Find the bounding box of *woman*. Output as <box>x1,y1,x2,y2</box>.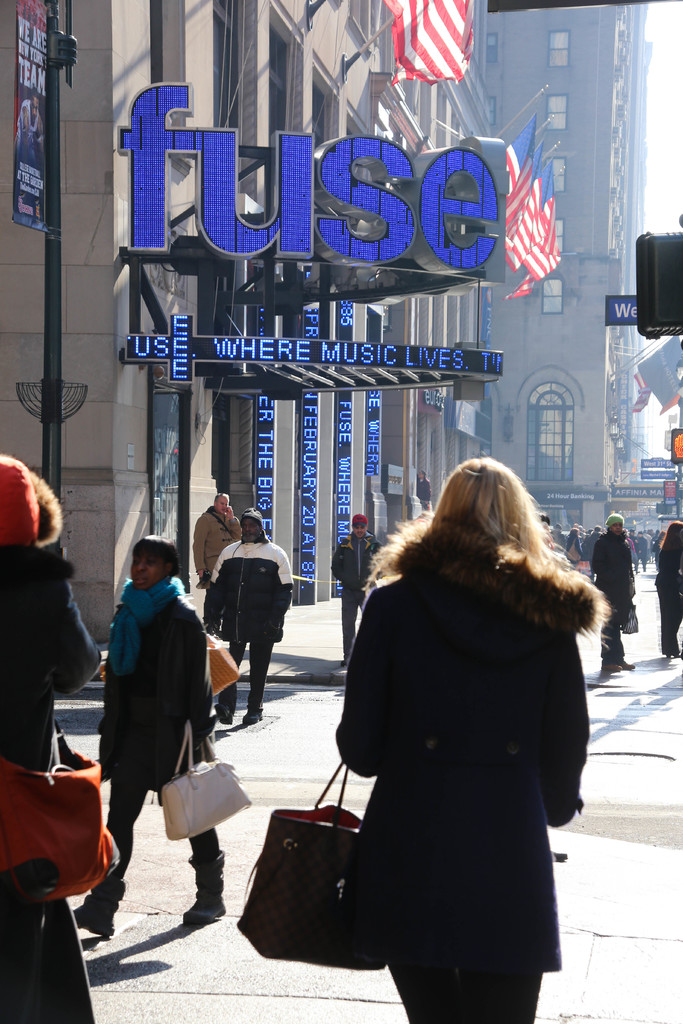
<box>92,535,223,901</box>.
